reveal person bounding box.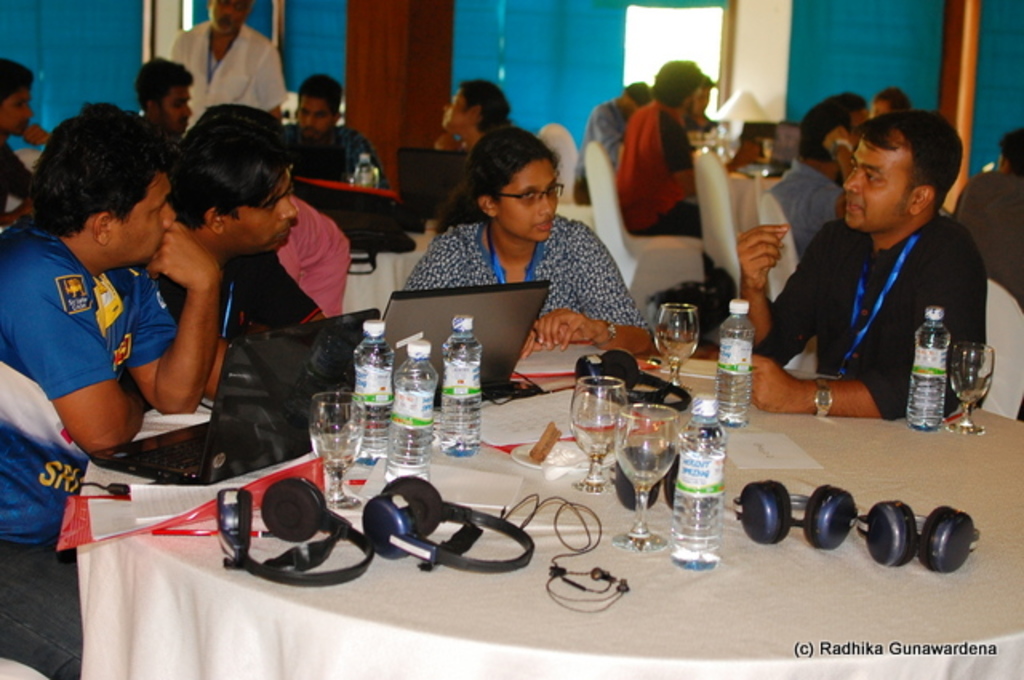
Revealed: {"left": 266, "top": 72, "right": 395, "bottom": 197}.
